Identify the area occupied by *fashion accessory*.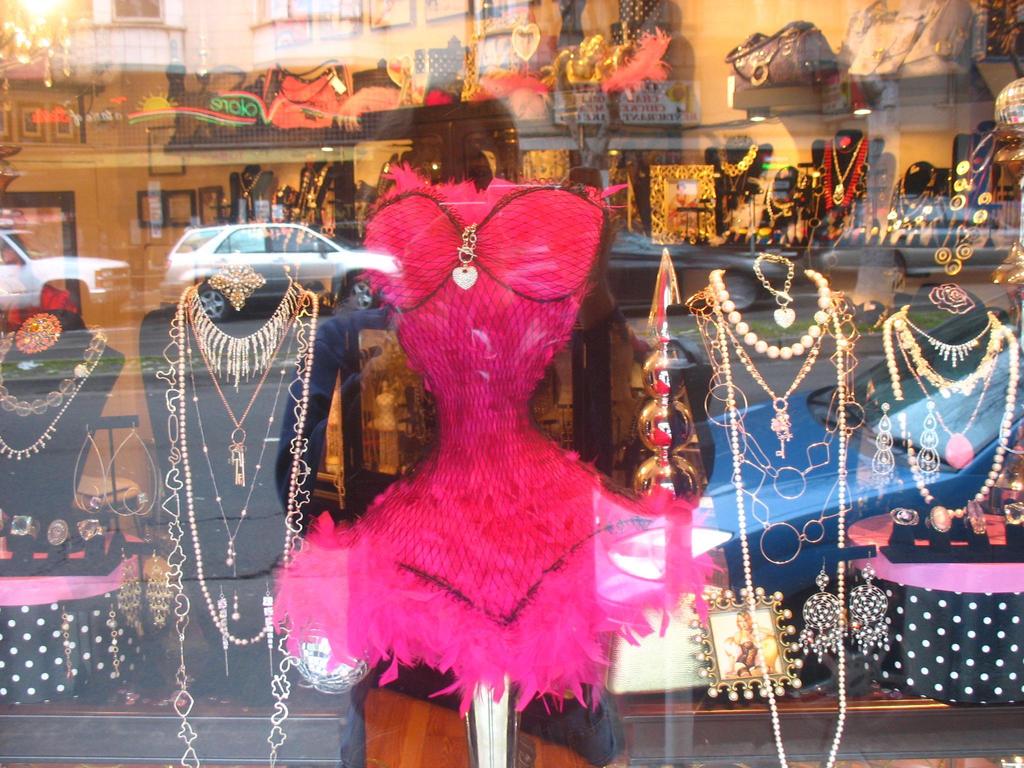
Area: pyautogui.locateOnScreen(167, 262, 332, 767).
